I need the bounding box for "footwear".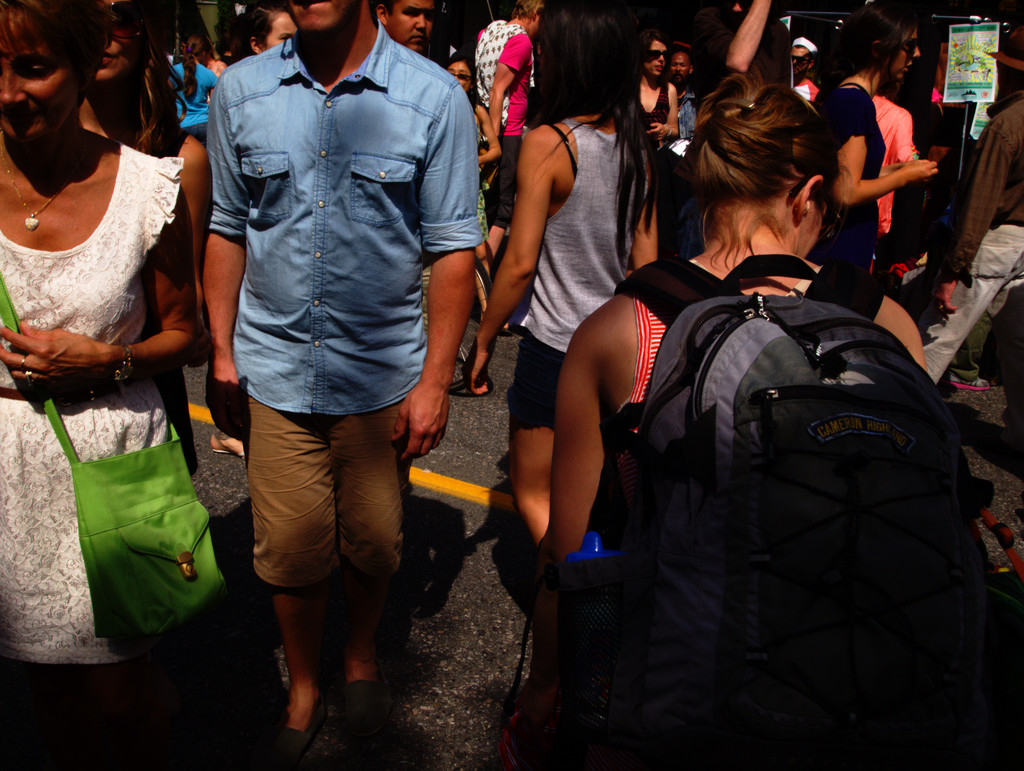
Here it is: rect(329, 653, 392, 727).
